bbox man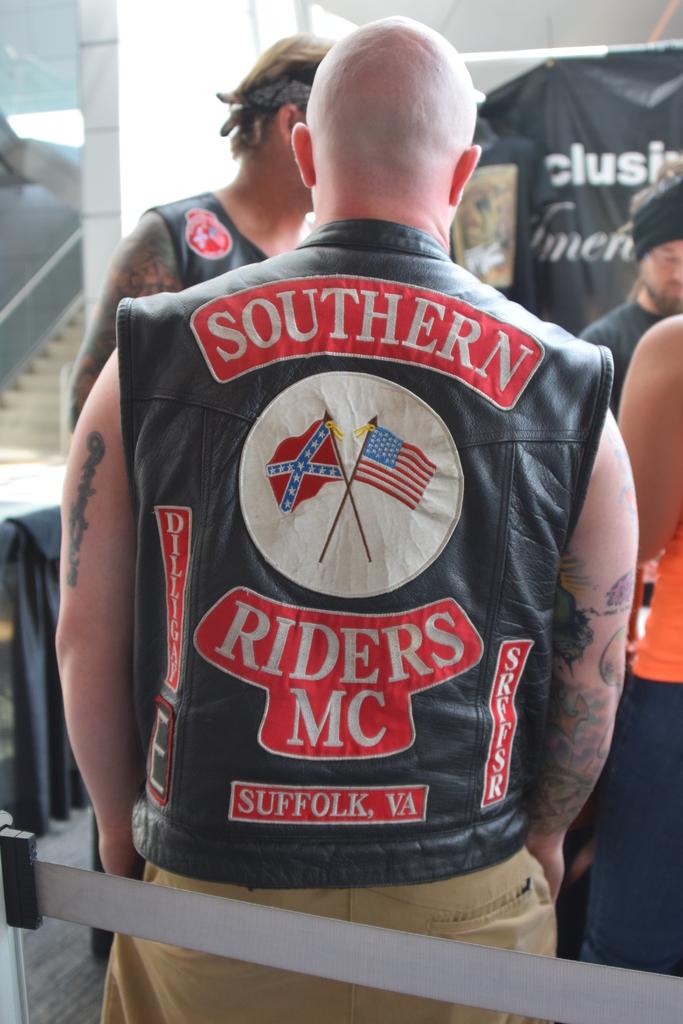
<box>589,174,682,419</box>
